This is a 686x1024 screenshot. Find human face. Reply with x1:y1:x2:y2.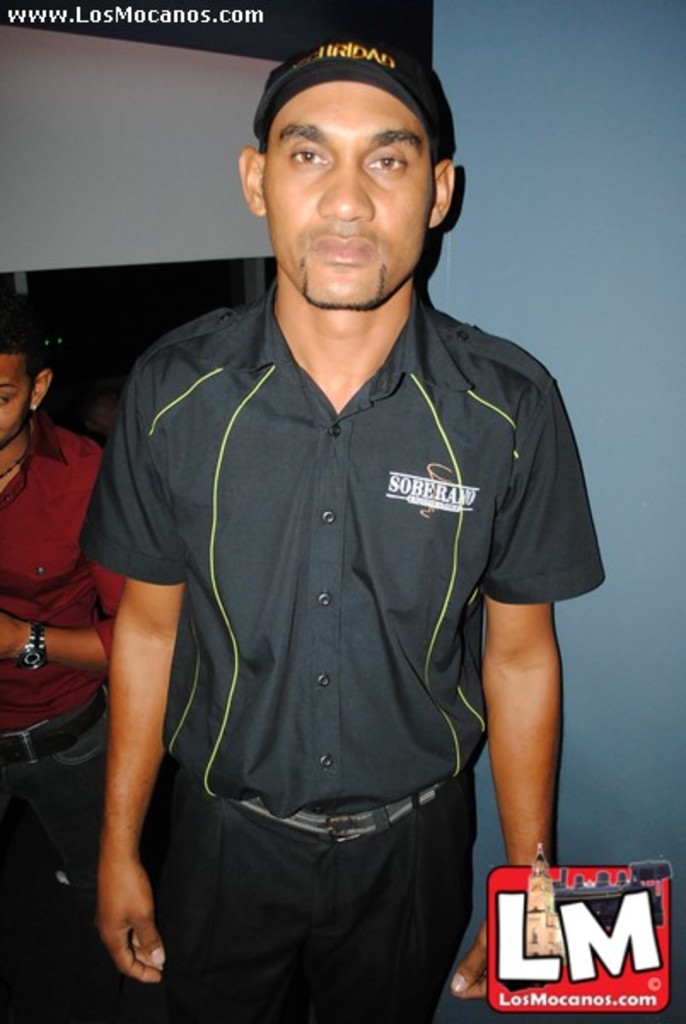
0:357:27:447.
